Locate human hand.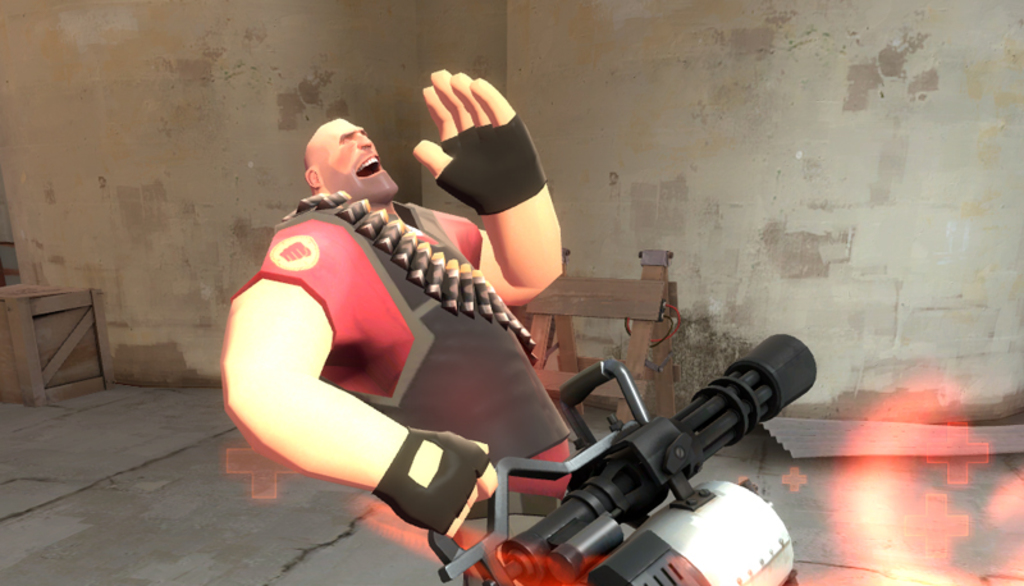
Bounding box: 413:68:541:211.
